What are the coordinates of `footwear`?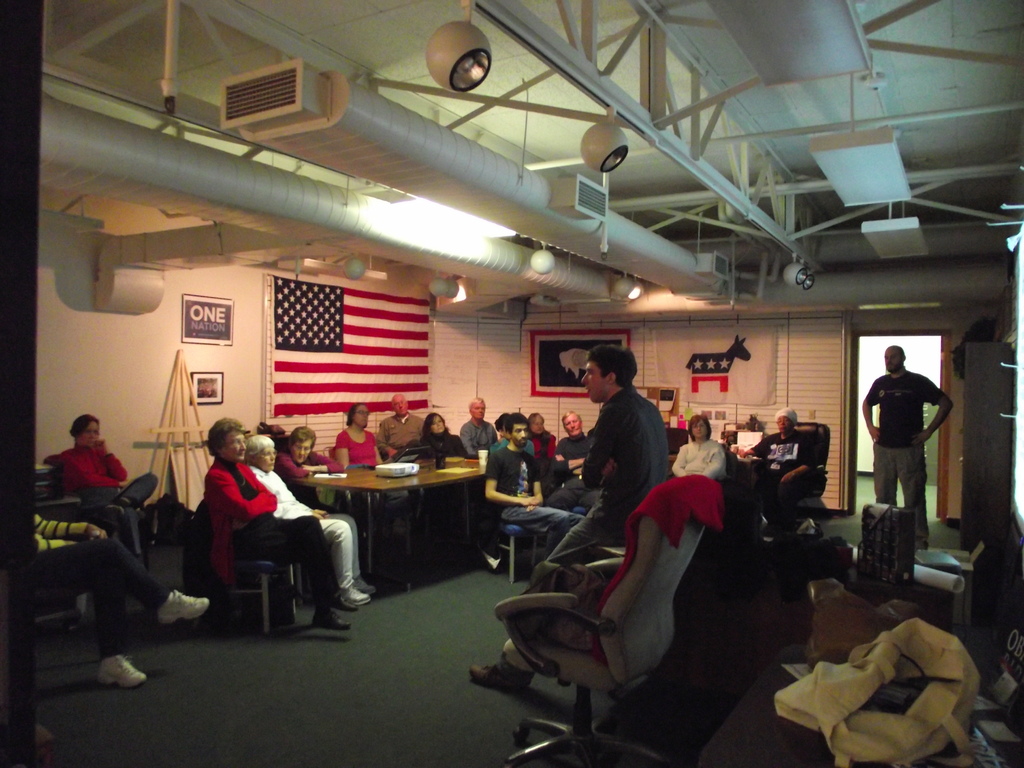
334, 593, 353, 609.
